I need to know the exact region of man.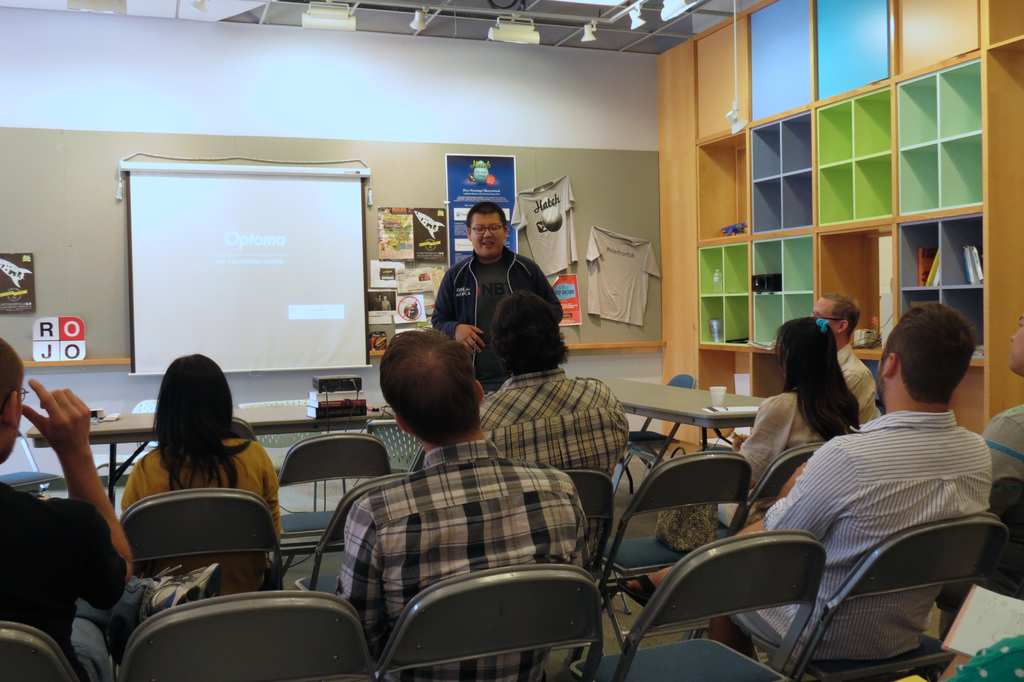
Region: 0, 338, 133, 681.
